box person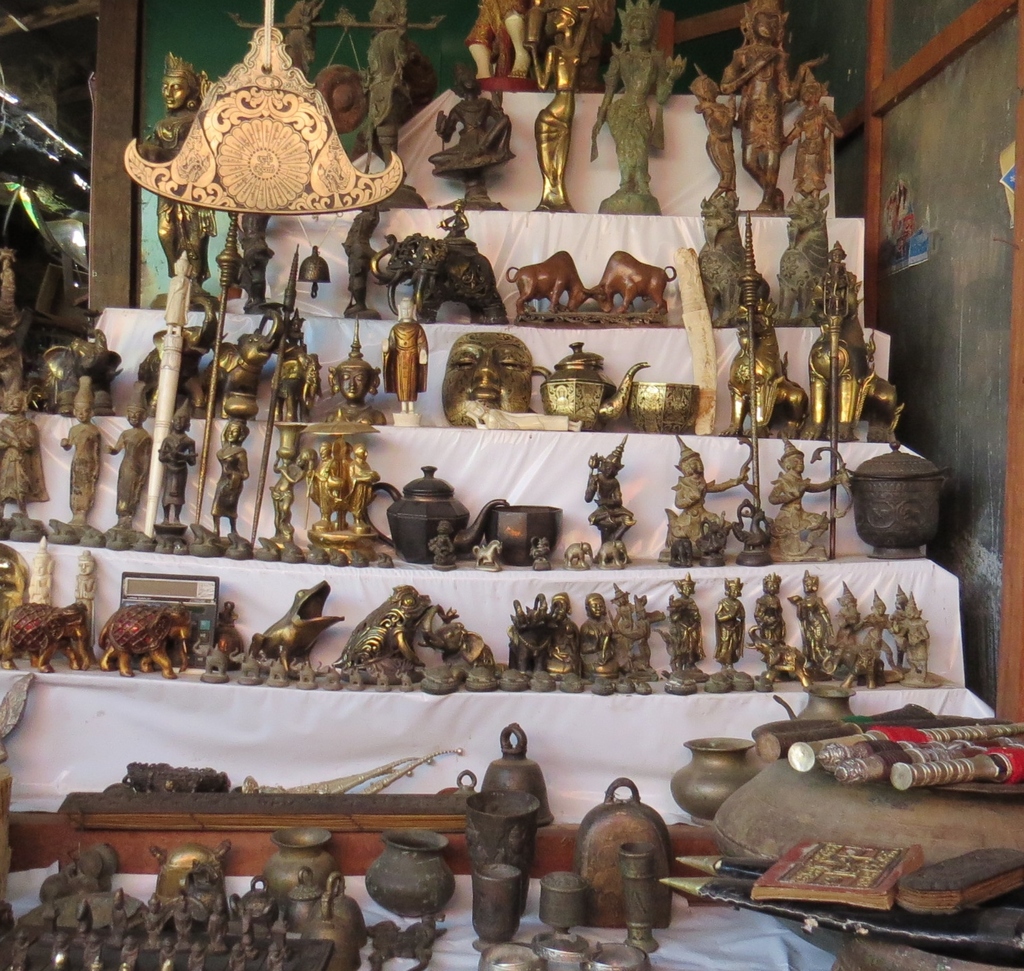
(left=544, top=594, right=577, bottom=674)
